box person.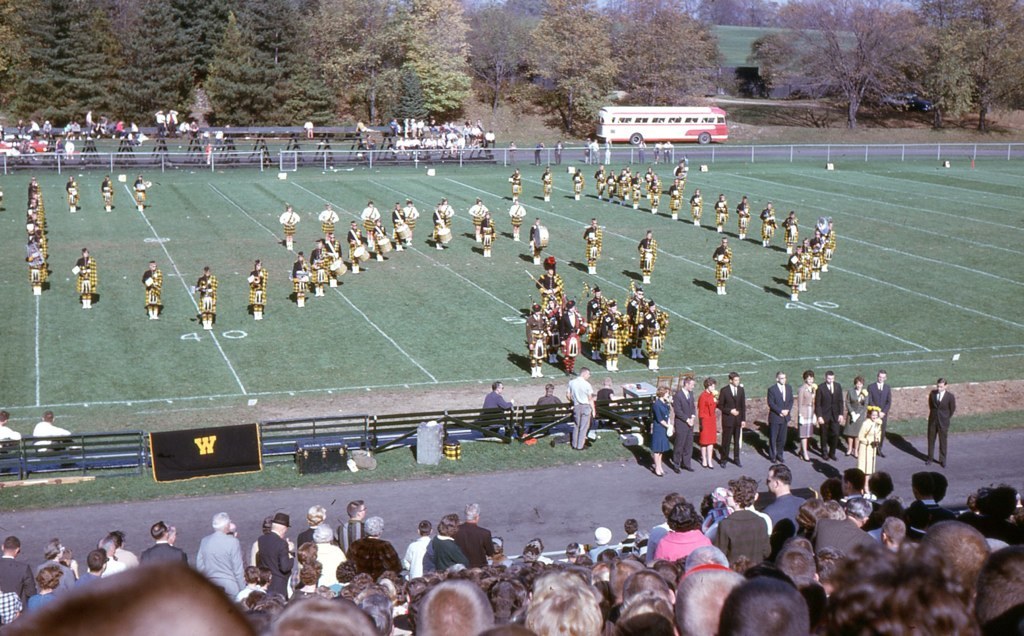
box(532, 141, 547, 165).
